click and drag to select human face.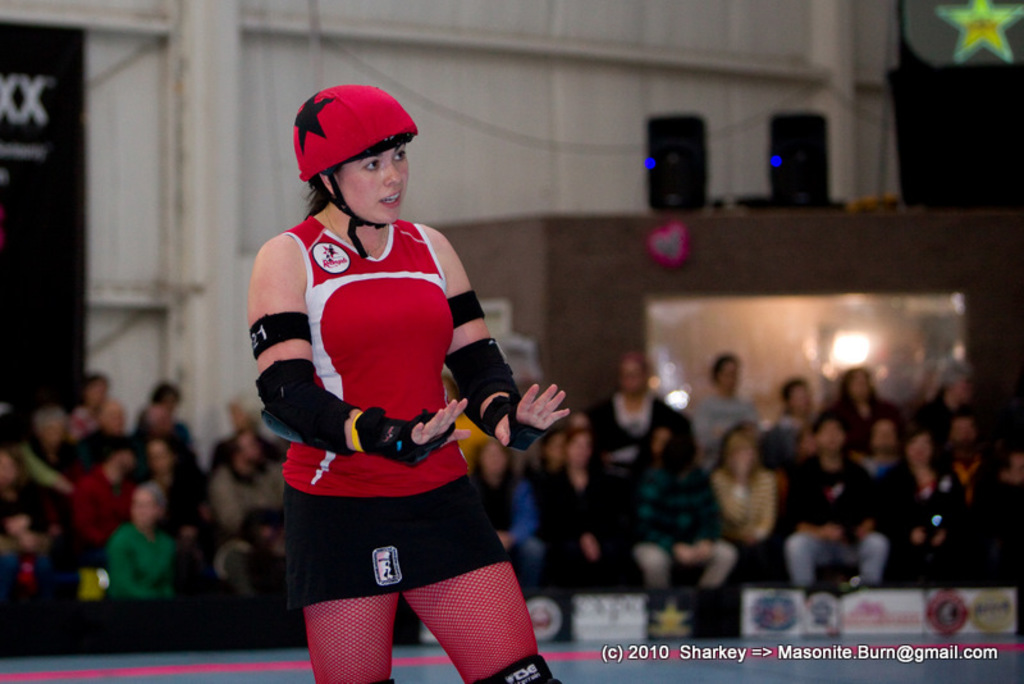
Selection: left=1007, top=453, right=1023, bottom=478.
